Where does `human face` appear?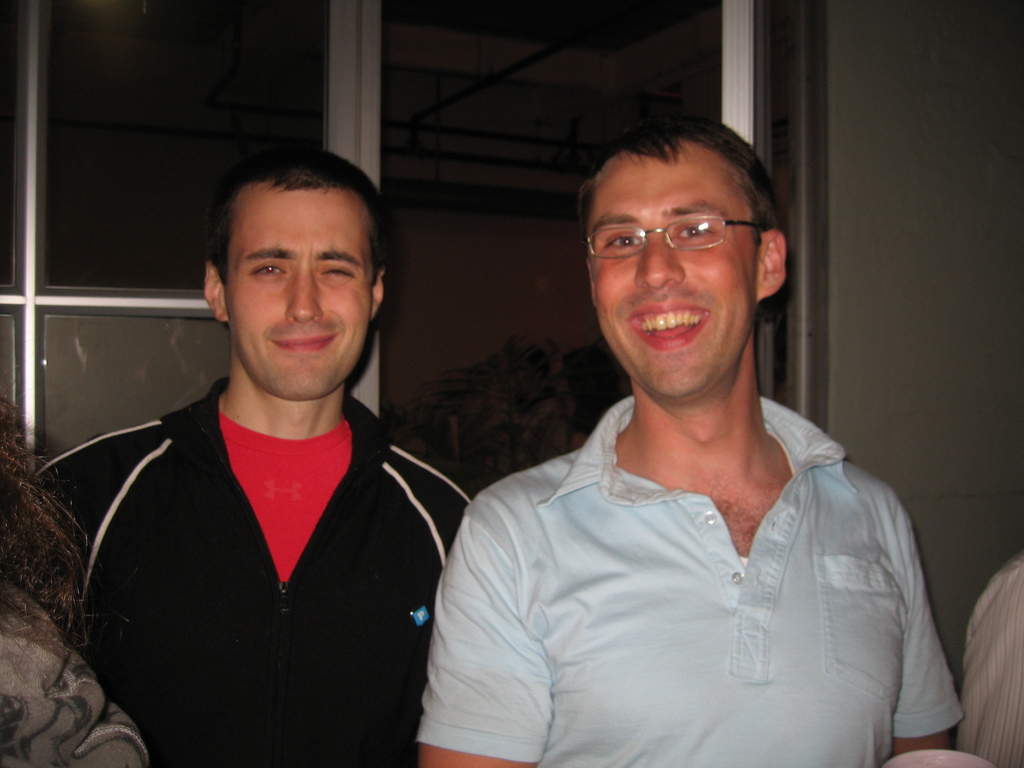
Appears at bbox=[232, 192, 371, 399].
